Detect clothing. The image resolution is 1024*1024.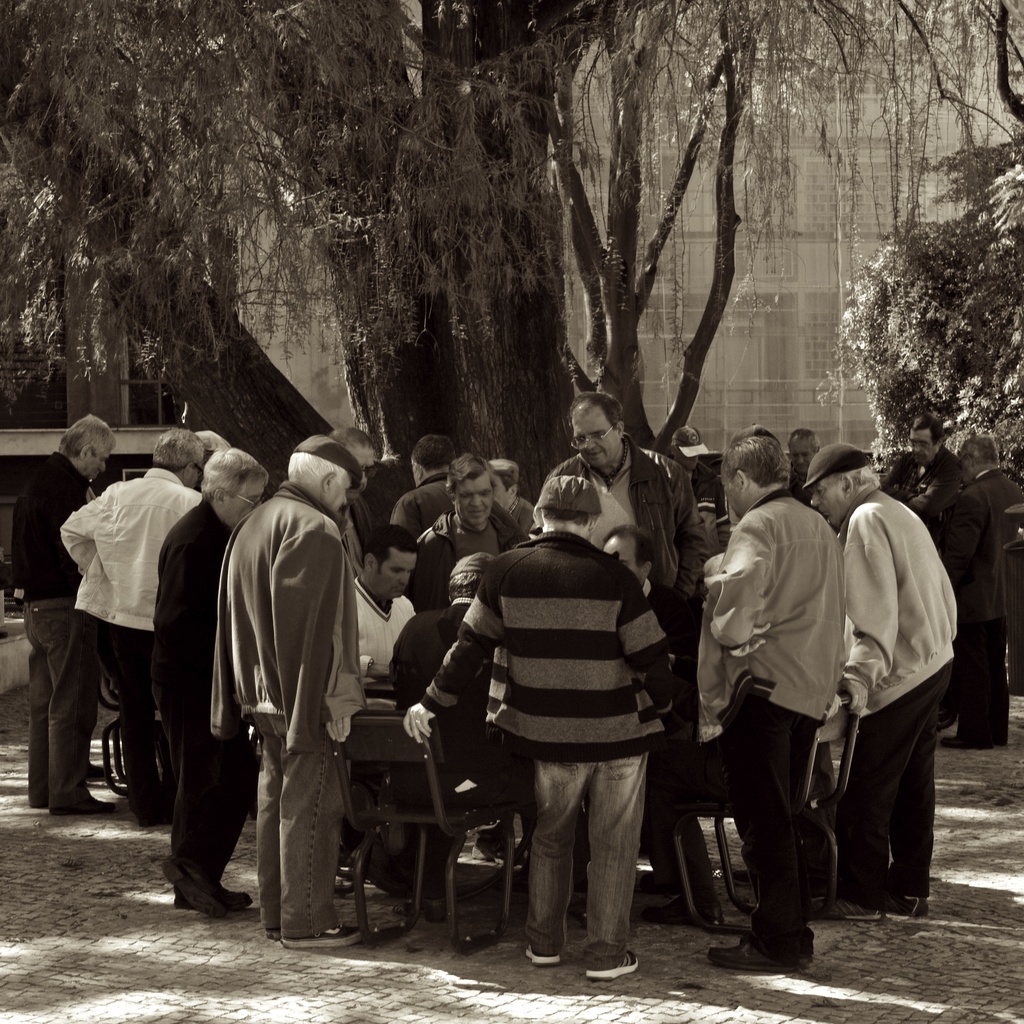
890:452:961:533.
